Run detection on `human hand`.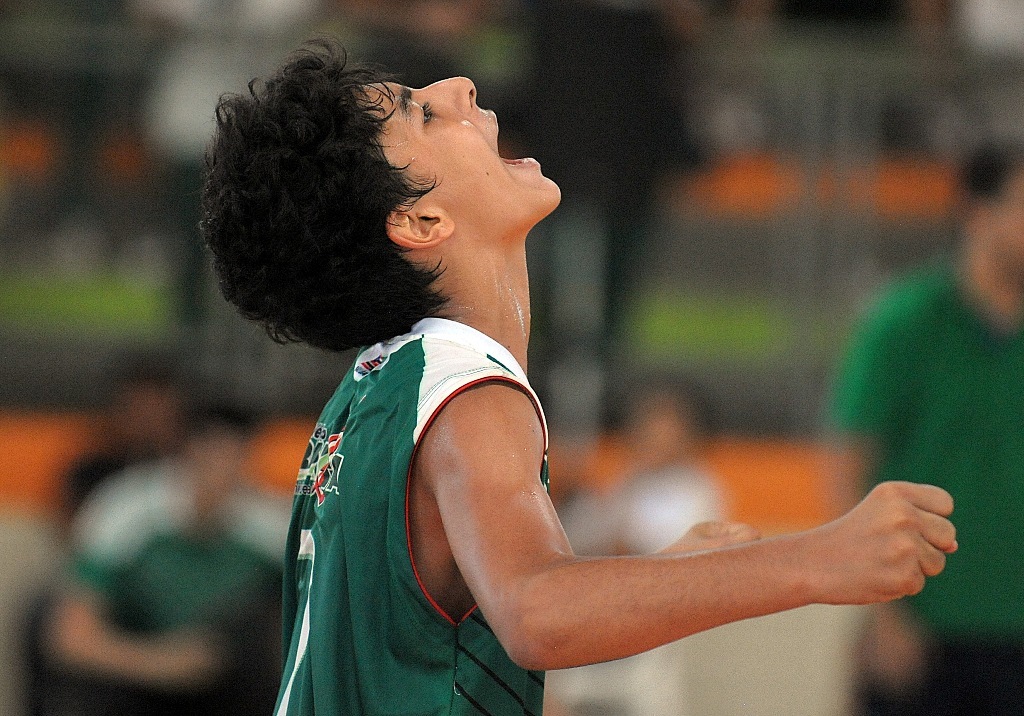
Result: 736/477/997/632.
